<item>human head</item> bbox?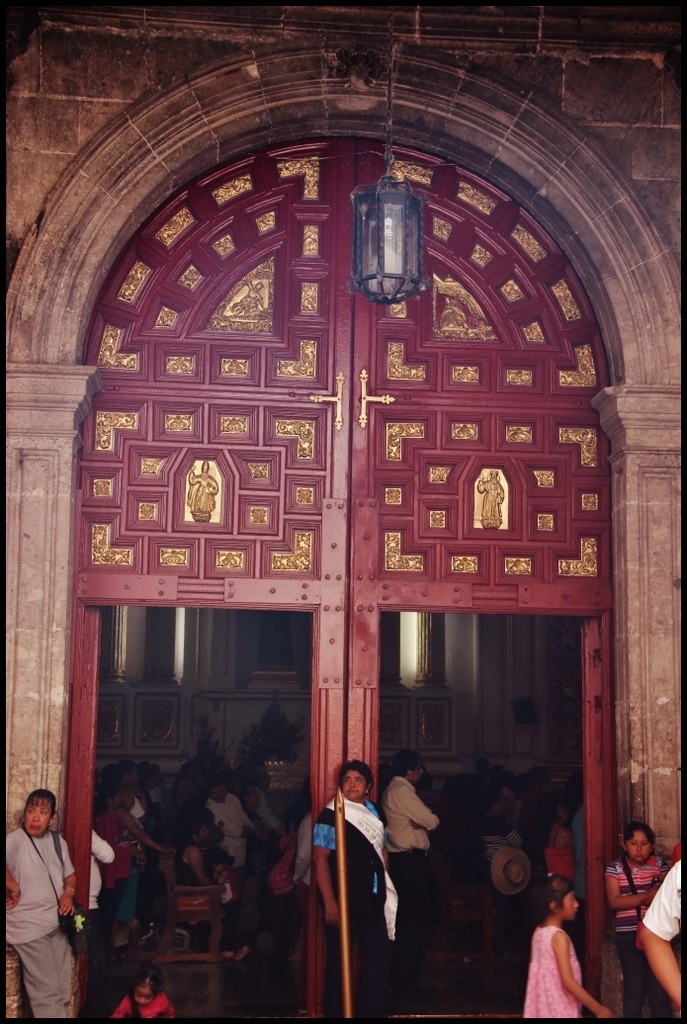
Rect(482, 789, 508, 815)
